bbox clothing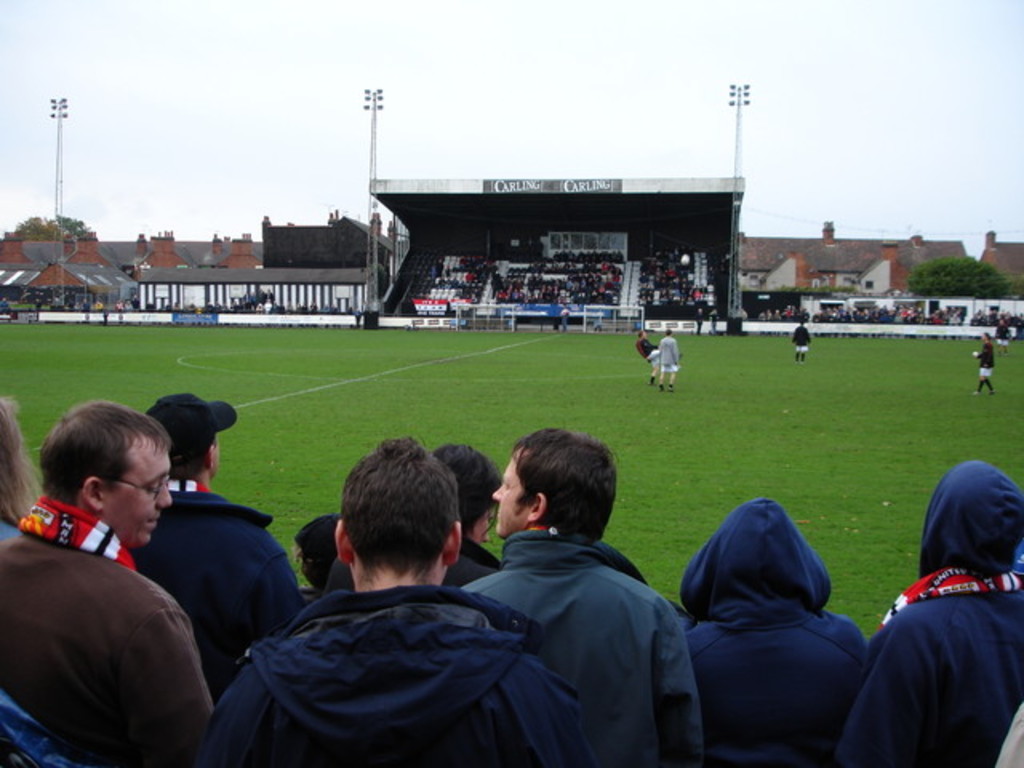
x1=453 y1=525 x2=715 y2=766
